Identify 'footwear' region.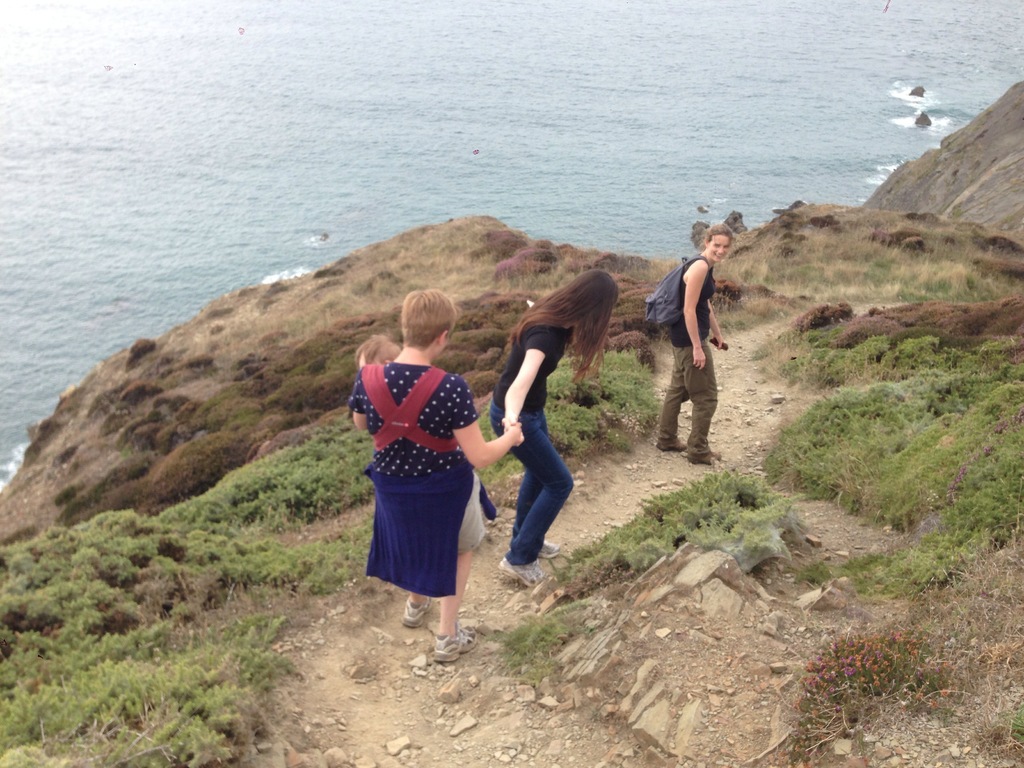
Region: 497 557 546 590.
